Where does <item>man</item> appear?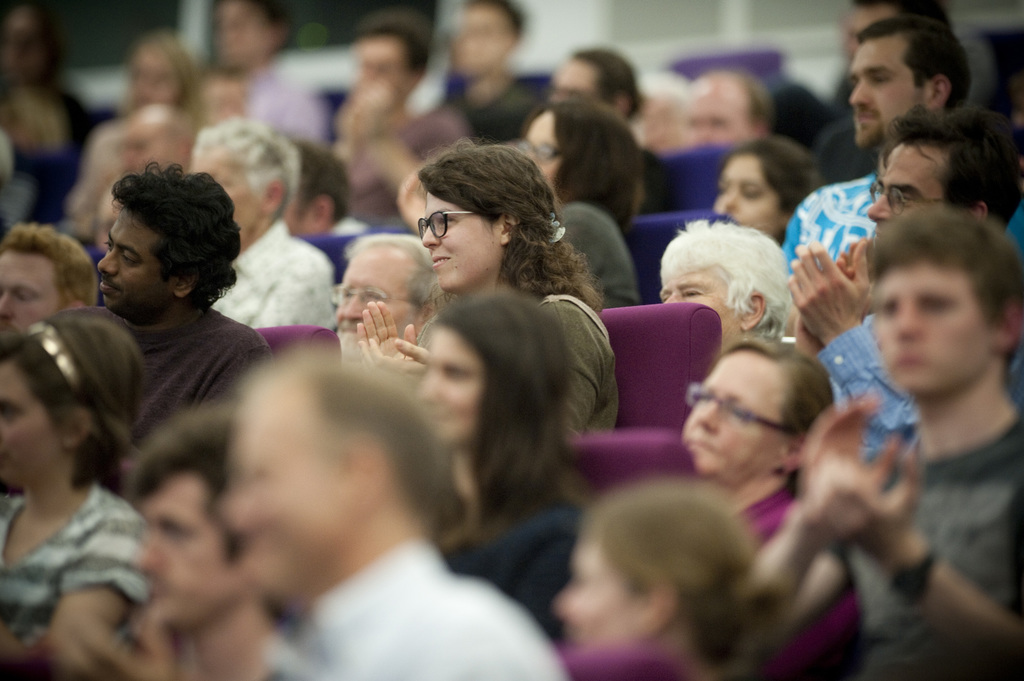
Appears at (x1=768, y1=23, x2=1021, y2=291).
